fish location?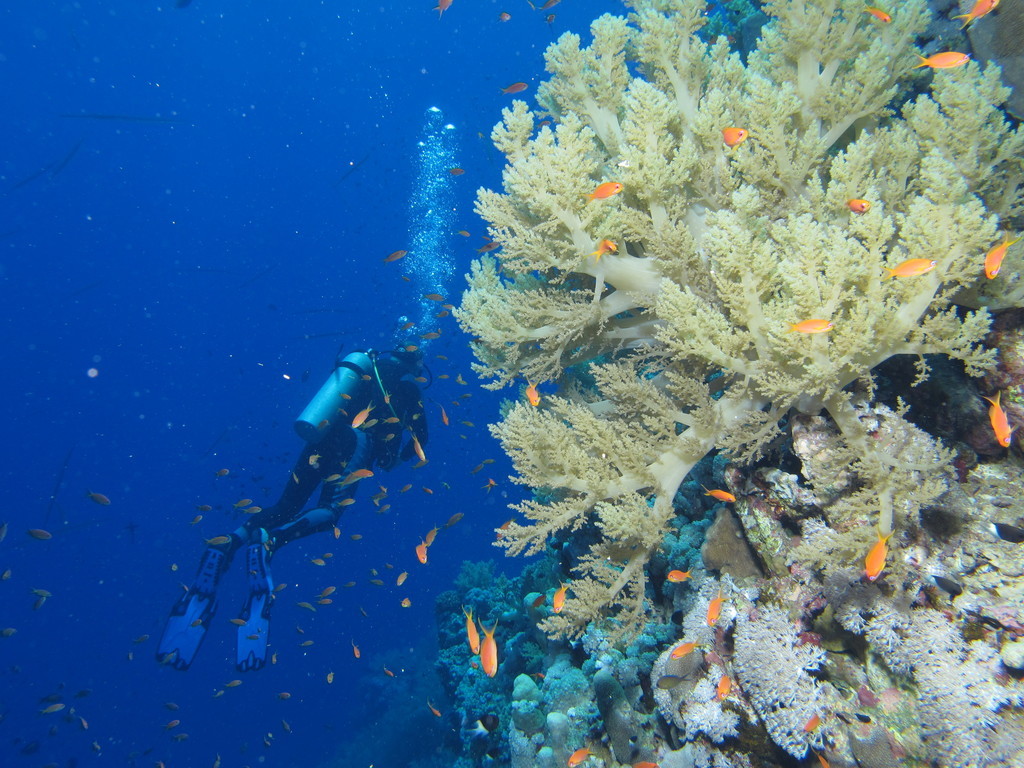
(x1=847, y1=197, x2=868, y2=214)
